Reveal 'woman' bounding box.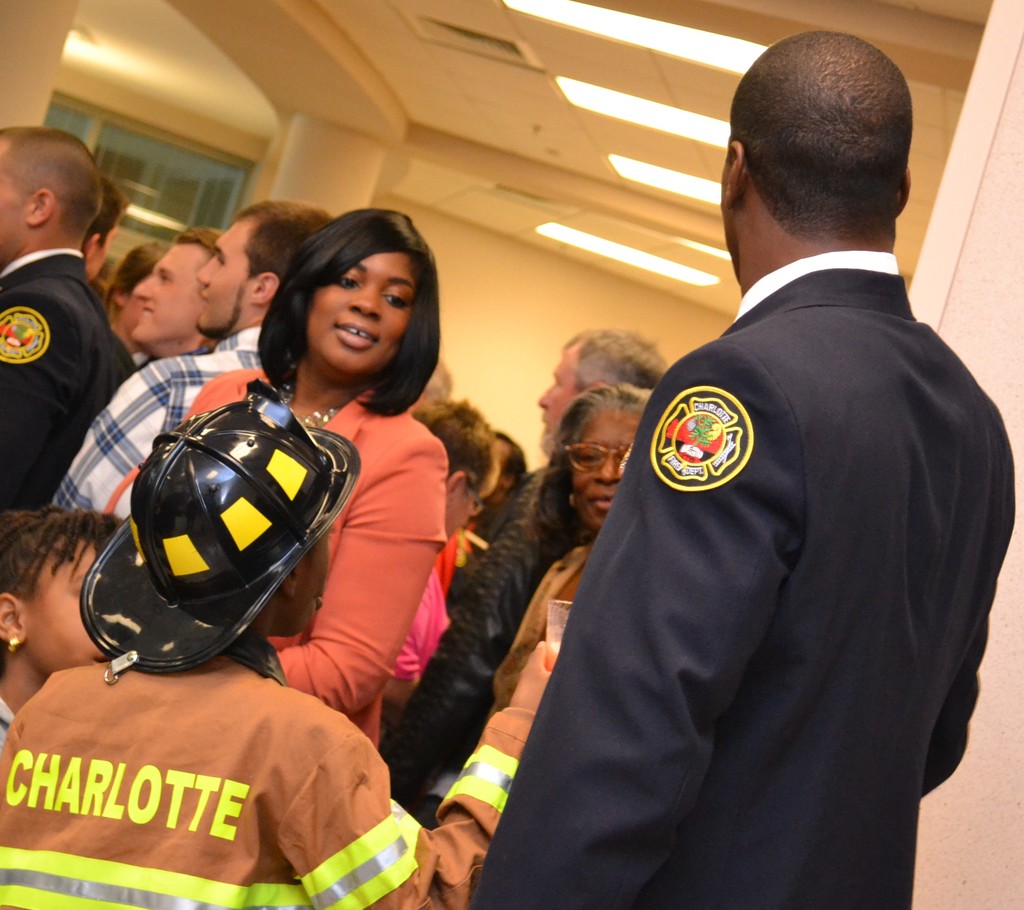
Revealed: l=104, t=207, r=451, b=749.
